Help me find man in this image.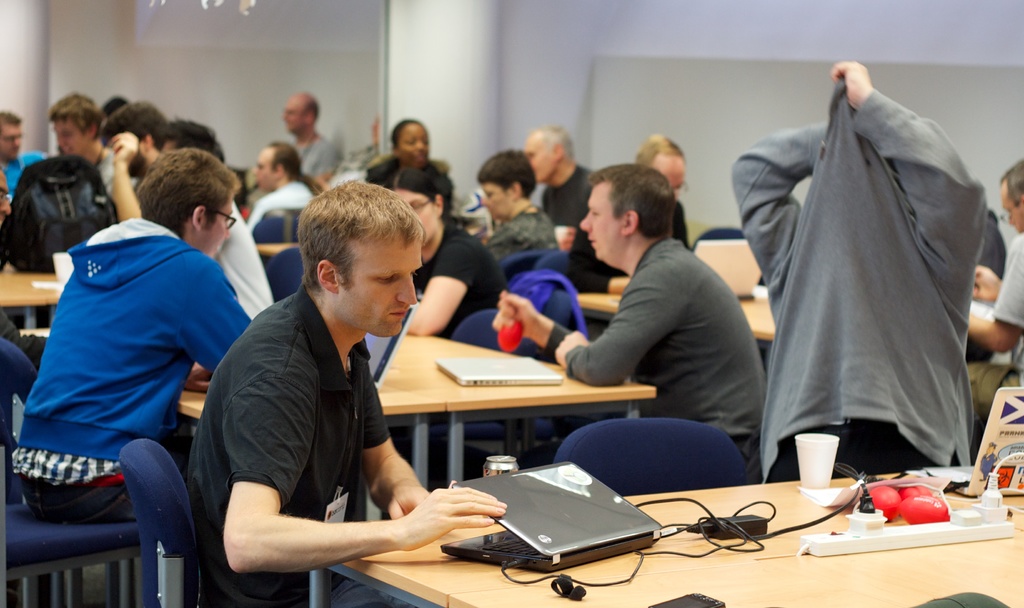
Found it: 966,166,1023,424.
